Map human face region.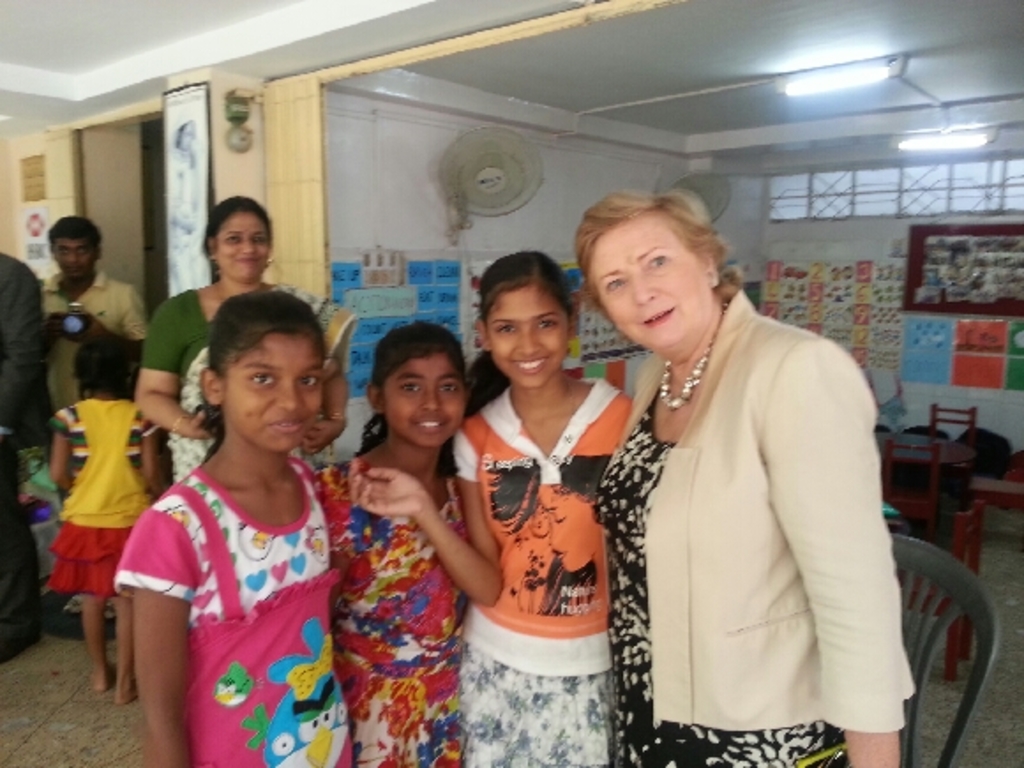
Mapped to BBox(214, 321, 328, 454).
